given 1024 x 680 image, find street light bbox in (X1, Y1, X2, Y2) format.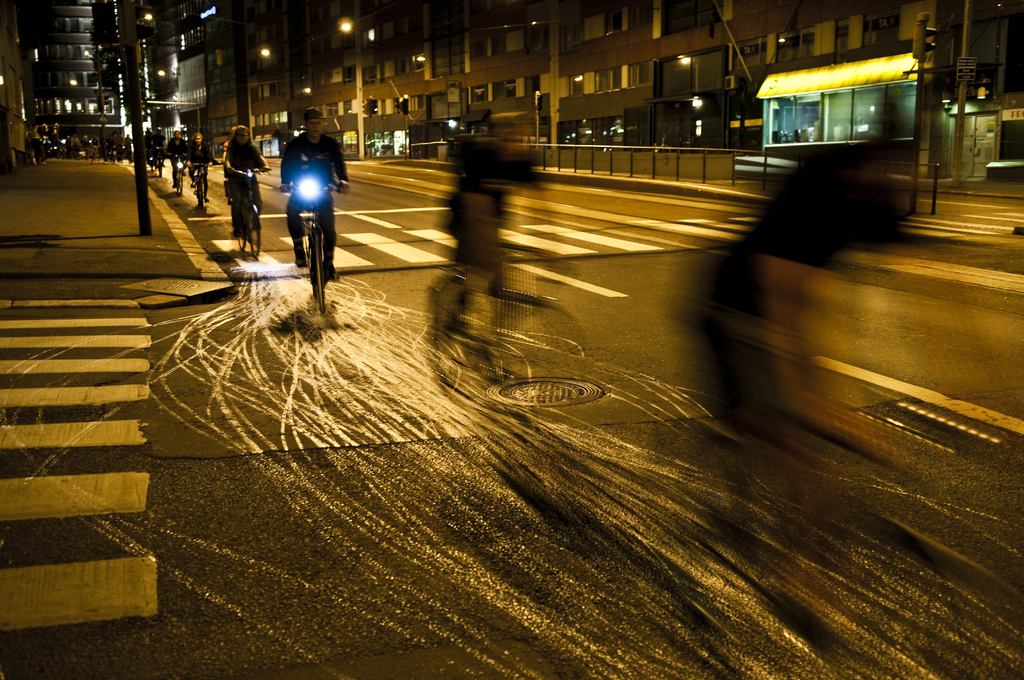
(338, 13, 367, 164).
